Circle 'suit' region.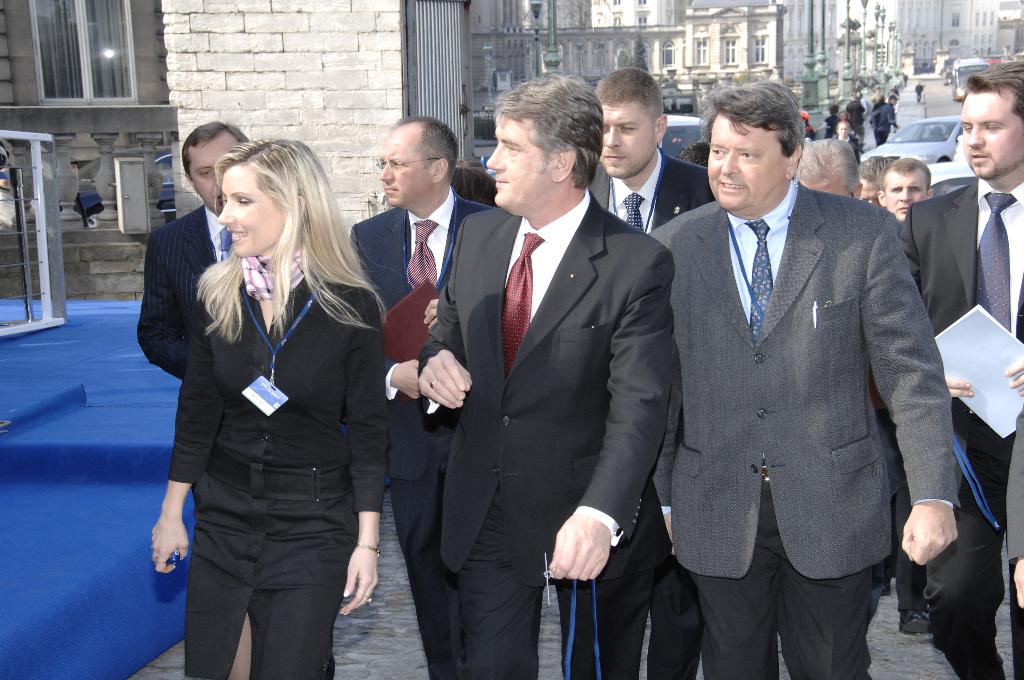
Region: <bbox>132, 203, 239, 379</bbox>.
